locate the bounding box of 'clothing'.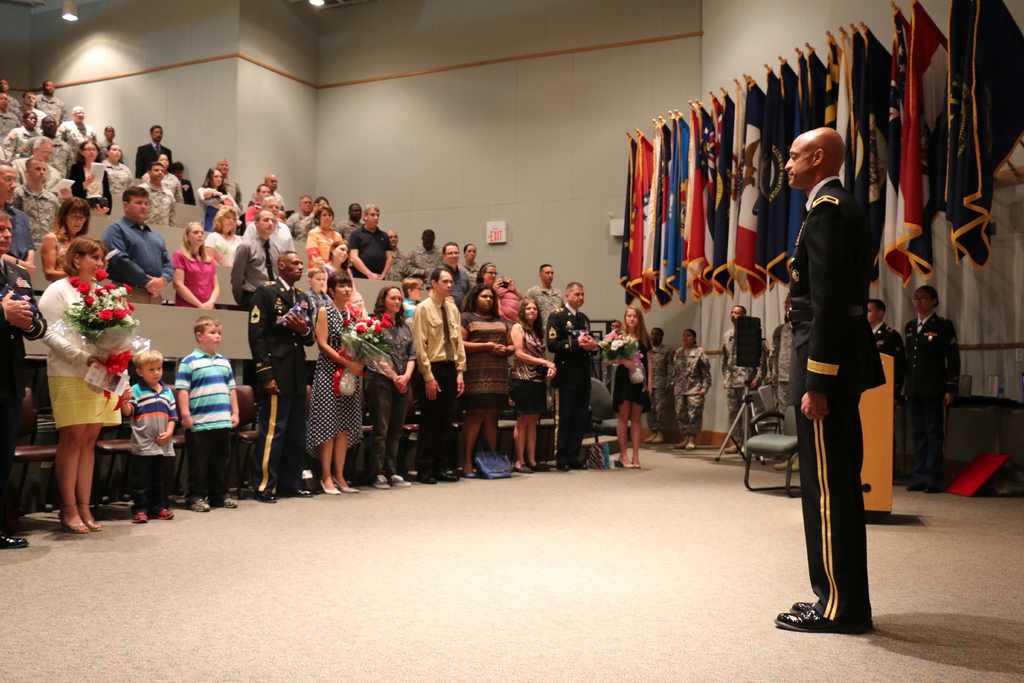
Bounding box: x1=309 y1=227 x2=335 y2=268.
